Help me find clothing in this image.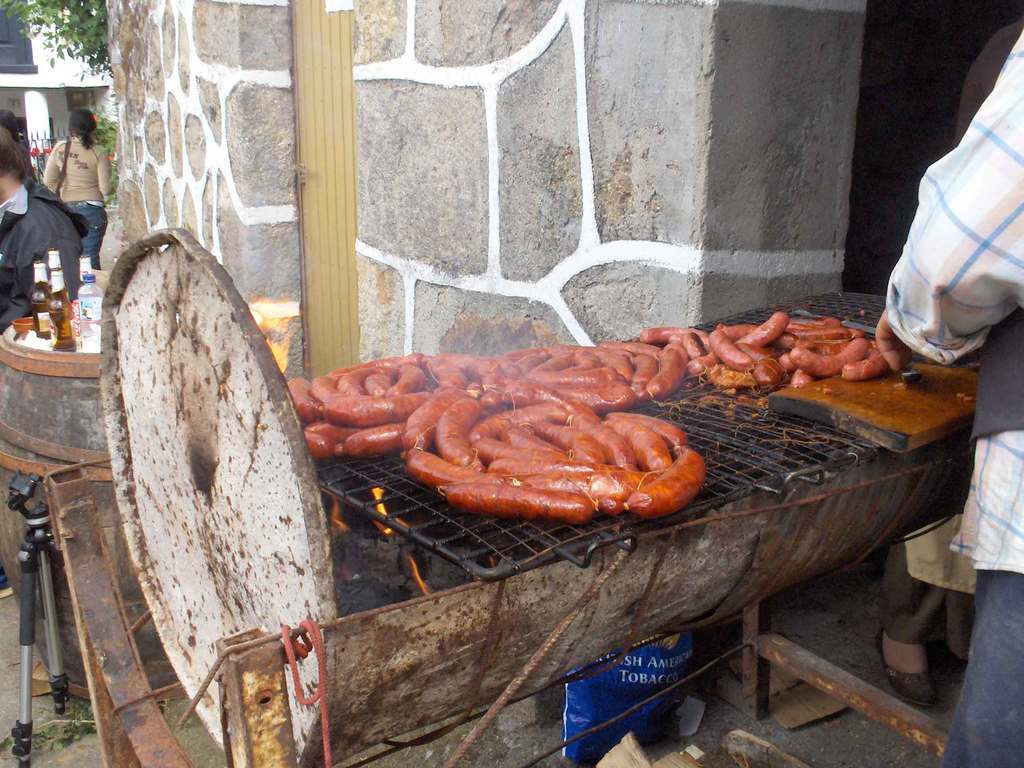
Found it: {"x1": 0, "y1": 180, "x2": 93, "y2": 330}.
